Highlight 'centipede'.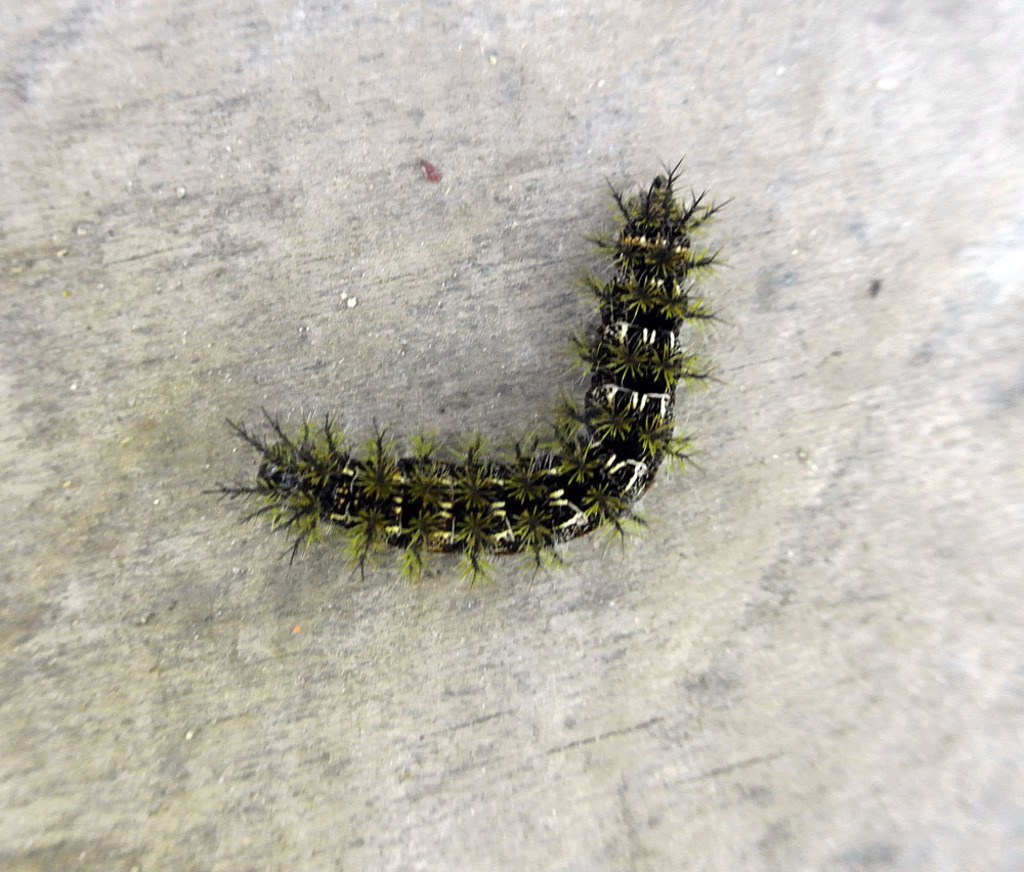
Highlighted region: {"left": 239, "top": 134, "right": 751, "bottom": 585}.
